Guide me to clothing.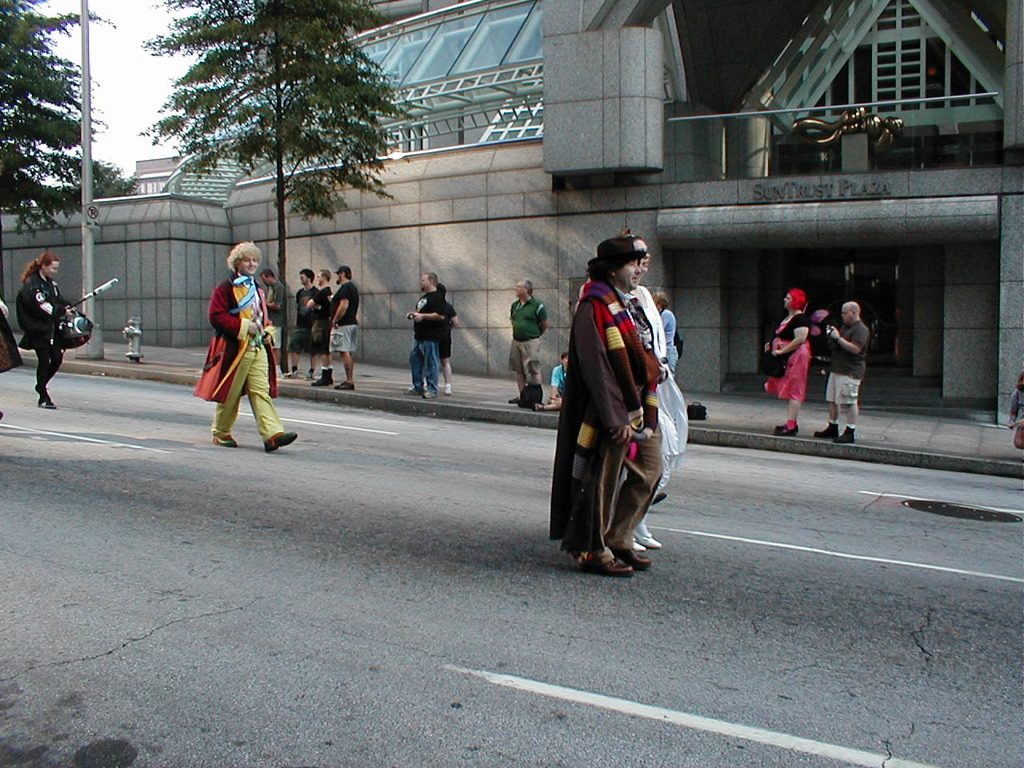
Guidance: region(637, 290, 689, 501).
